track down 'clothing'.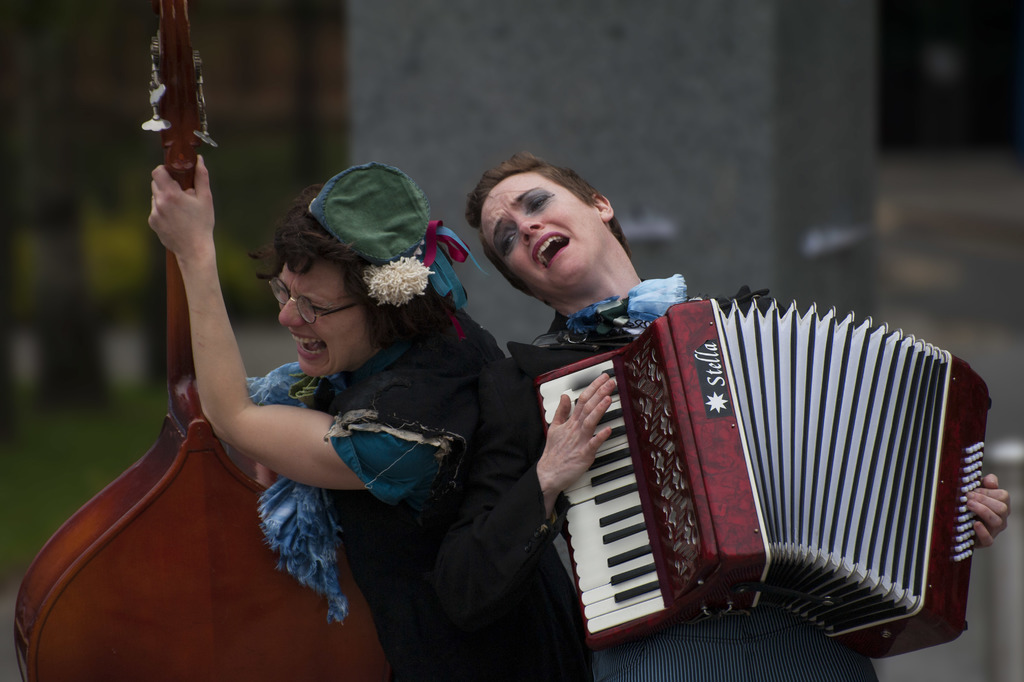
Tracked to 504:271:883:681.
